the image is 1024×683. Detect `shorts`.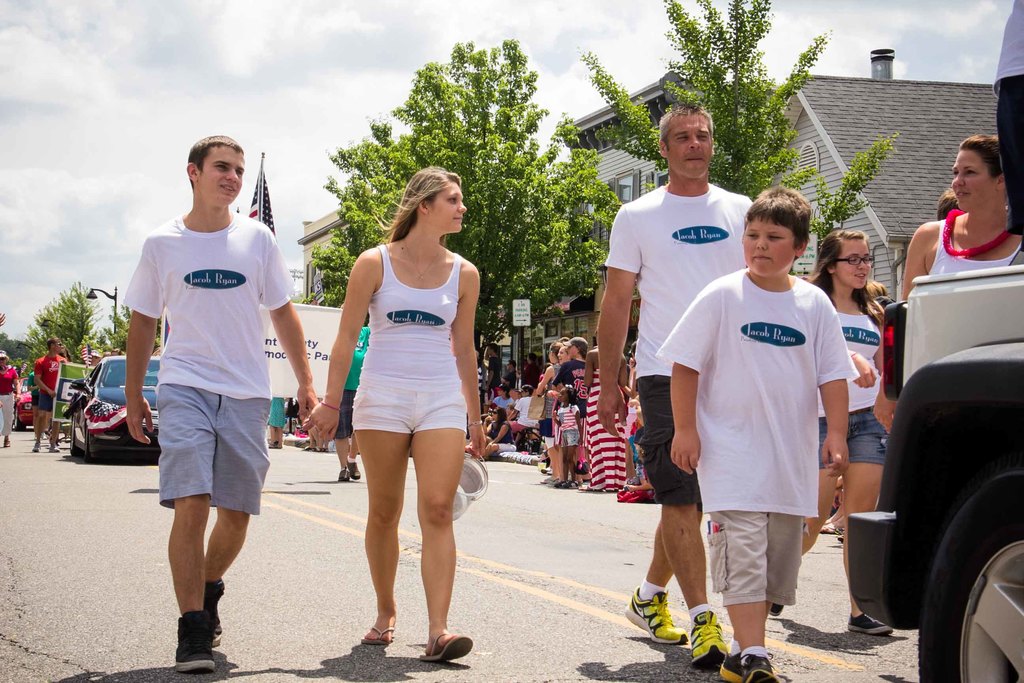
Detection: pyautogui.locateOnScreen(706, 512, 800, 607).
